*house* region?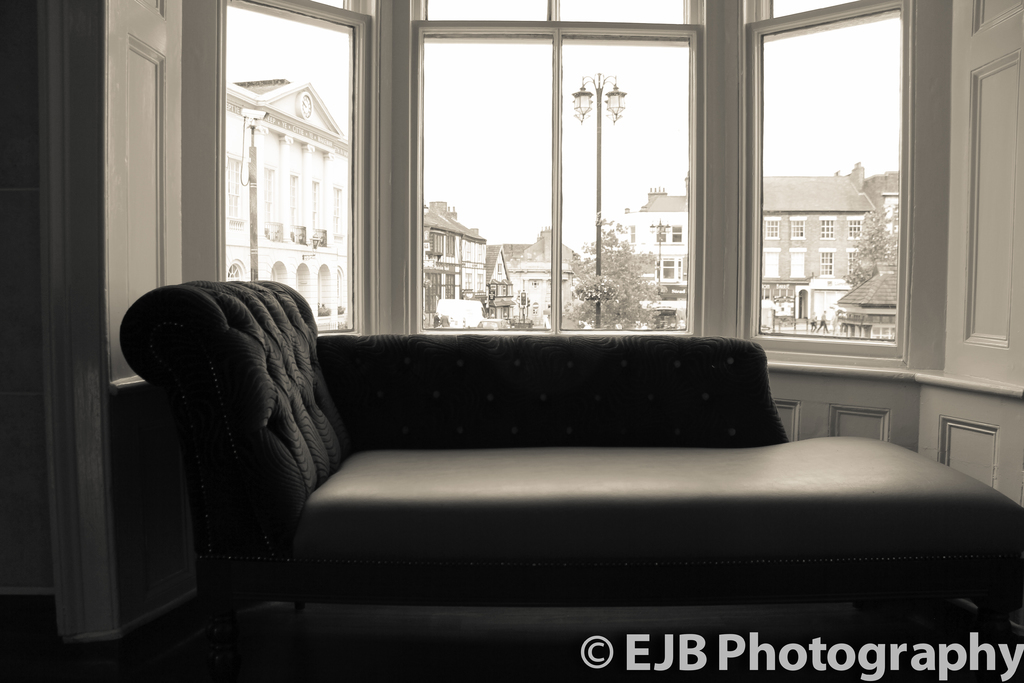
x1=0, y1=0, x2=1023, y2=548
